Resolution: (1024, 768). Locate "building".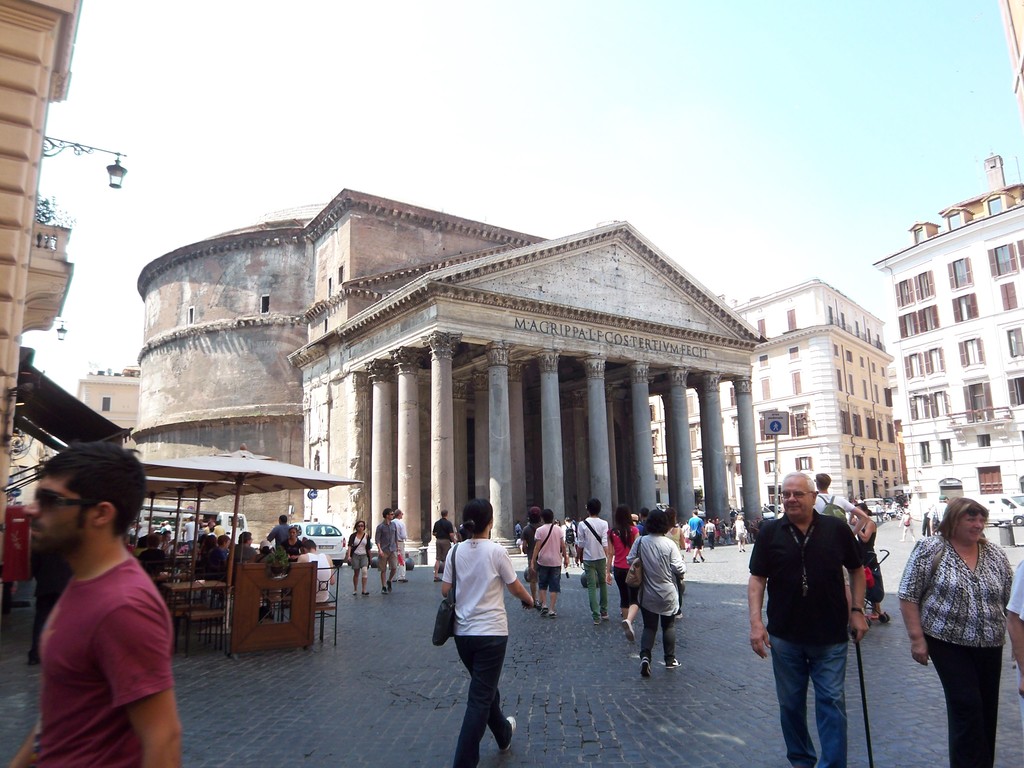
[x1=867, y1=157, x2=1023, y2=523].
